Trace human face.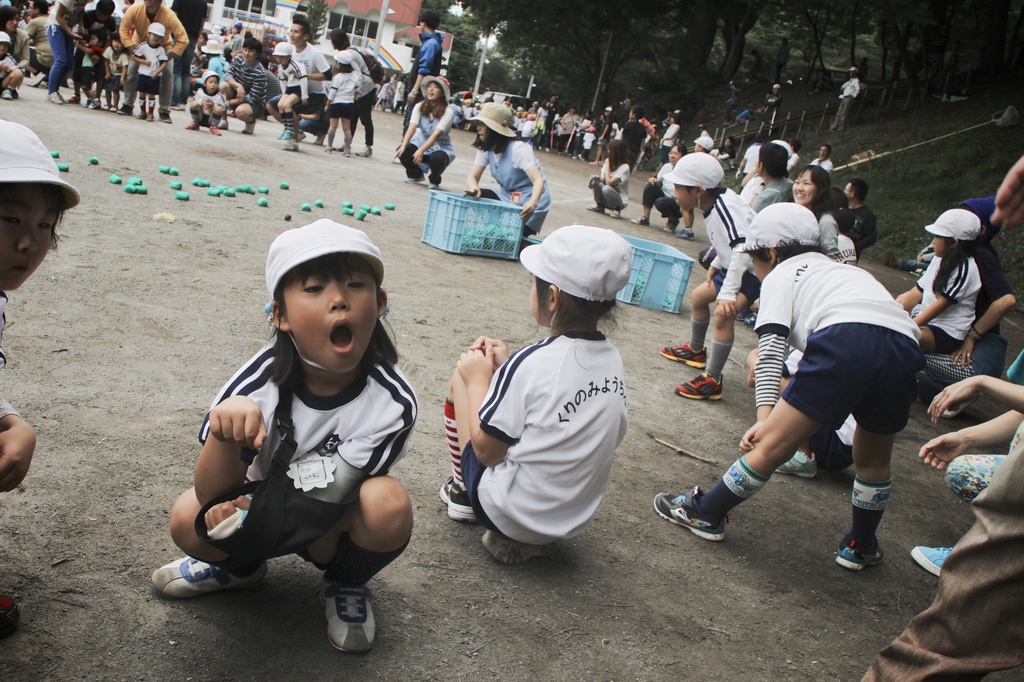
Traced to [745, 250, 771, 284].
